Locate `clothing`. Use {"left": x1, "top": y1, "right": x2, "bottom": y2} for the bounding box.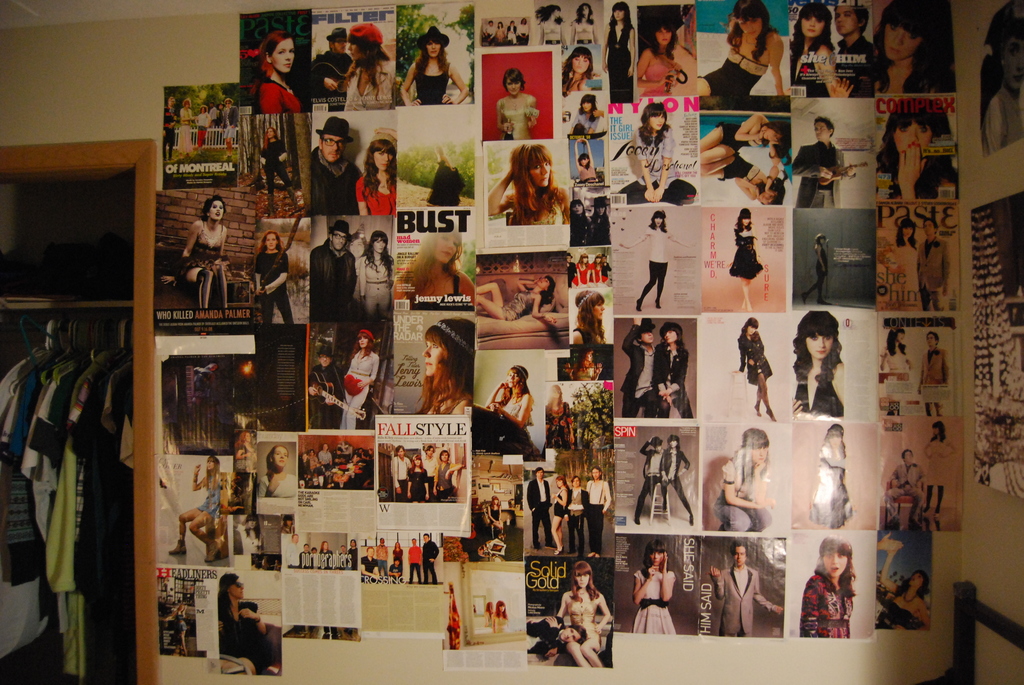
{"left": 500, "top": 288, "right": 535, "bottom": 325}.
